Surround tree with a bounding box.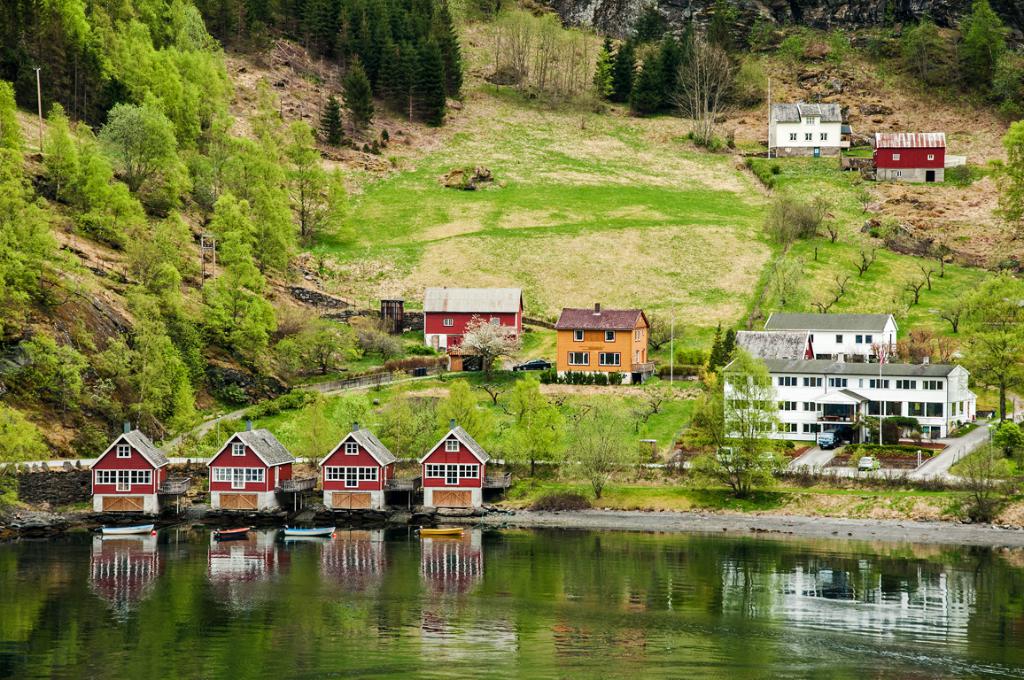
[x1=766, y1=259, x2=809, y2=305].
